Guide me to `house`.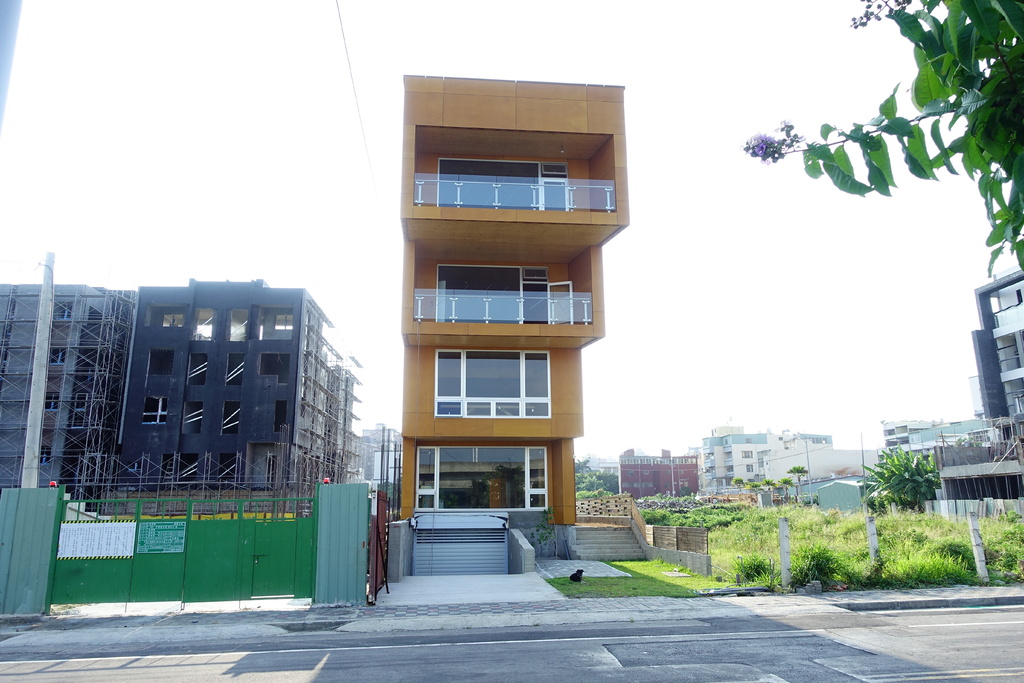
Guidance: BBox(678, 454, 714, 504).
